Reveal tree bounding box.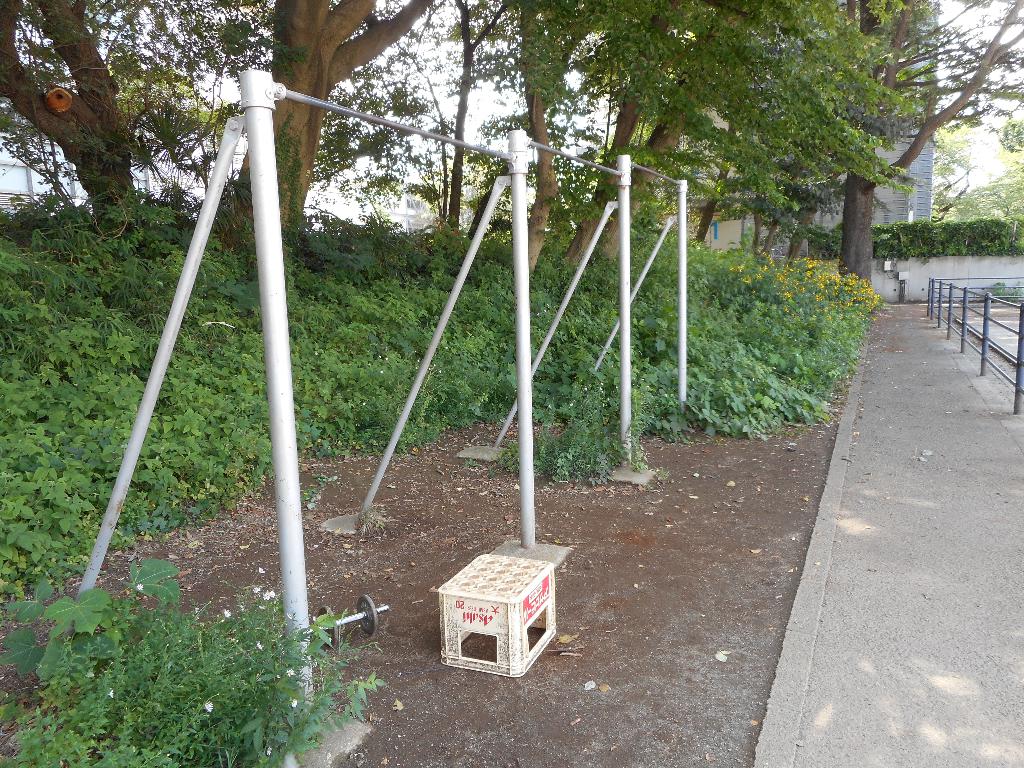
Revealed: pyautogui.locateOnScreen(596, 26, 956, 377).
